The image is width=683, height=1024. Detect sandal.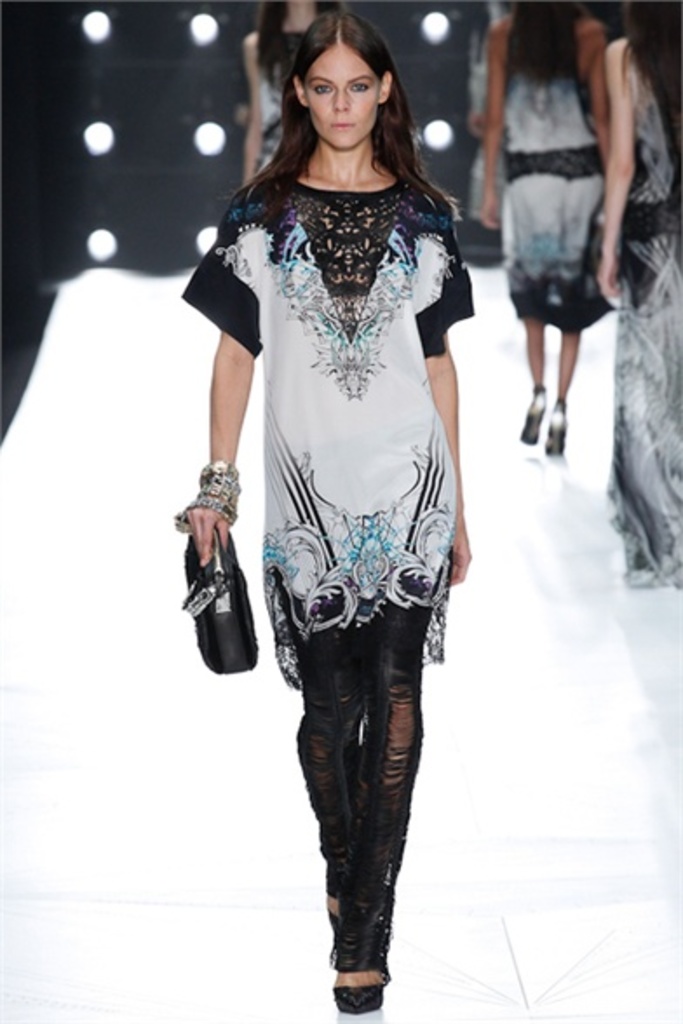
Detection: box=[523, 383, 549, 448].
